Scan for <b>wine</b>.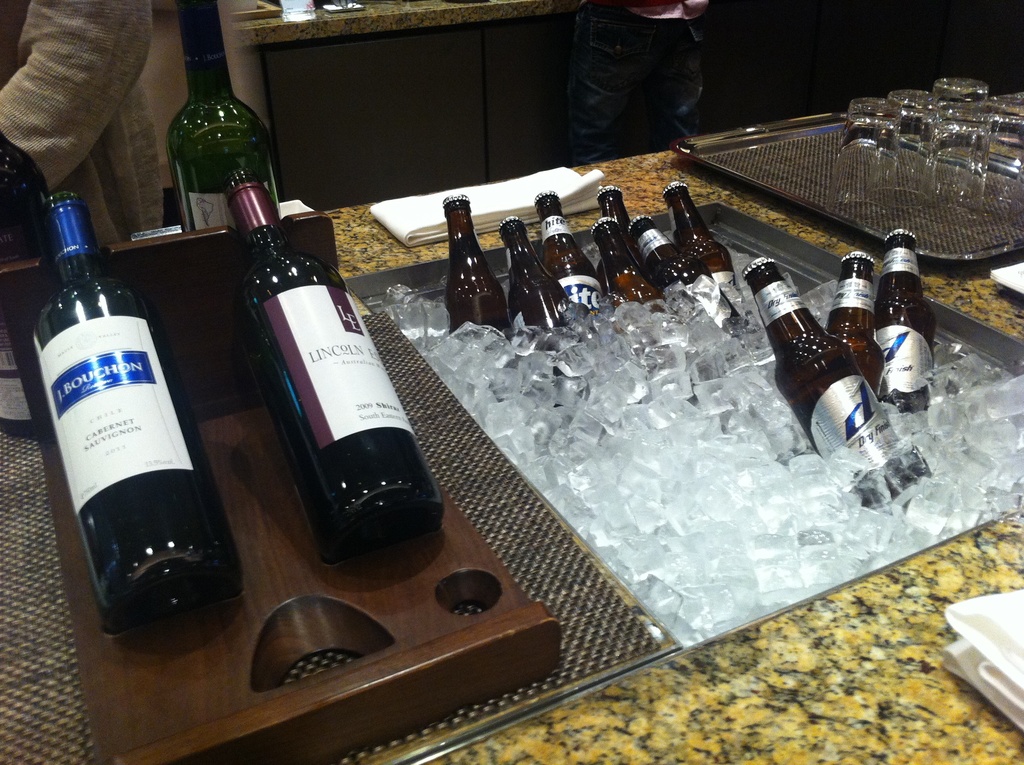
Scan result: (x1=534, y1=184, x2=611, y2=320).
